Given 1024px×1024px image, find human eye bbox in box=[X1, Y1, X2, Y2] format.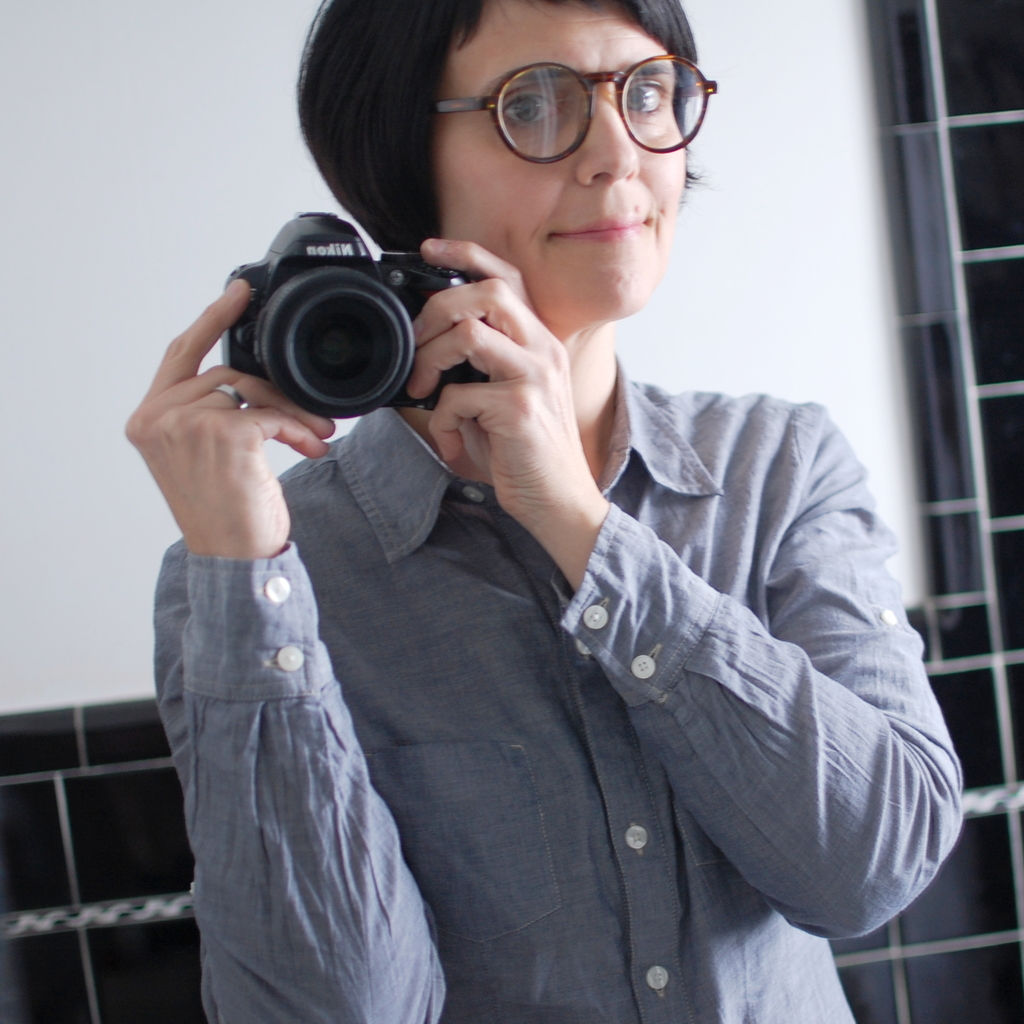
box=[618, 65, 683, 125].
